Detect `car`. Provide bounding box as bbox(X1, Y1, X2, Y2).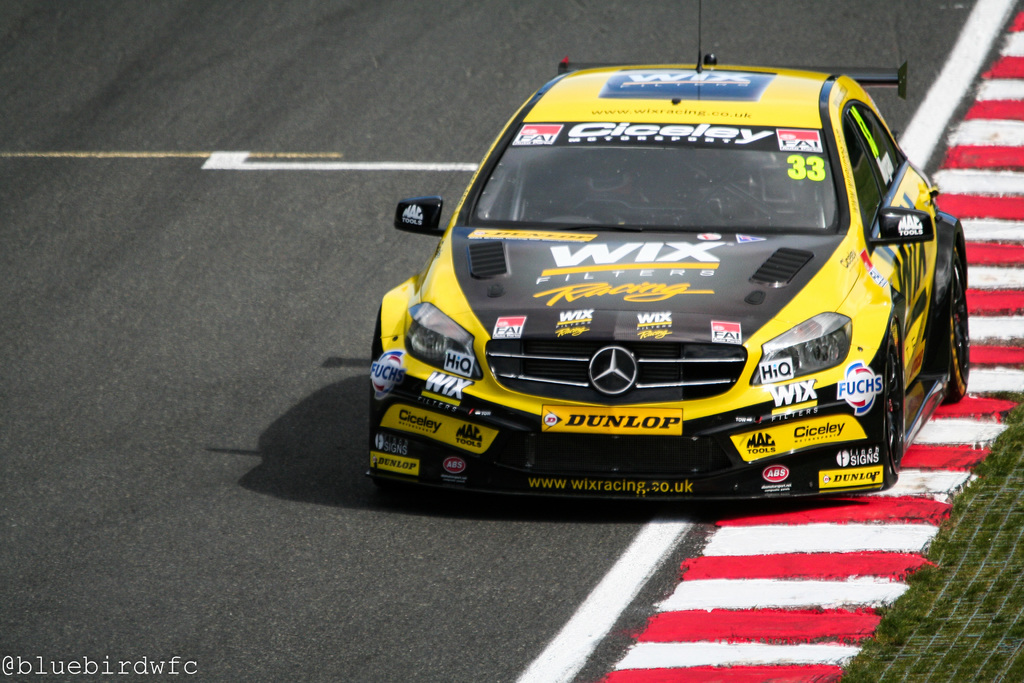
bbox(365, 49, 966, 524).
